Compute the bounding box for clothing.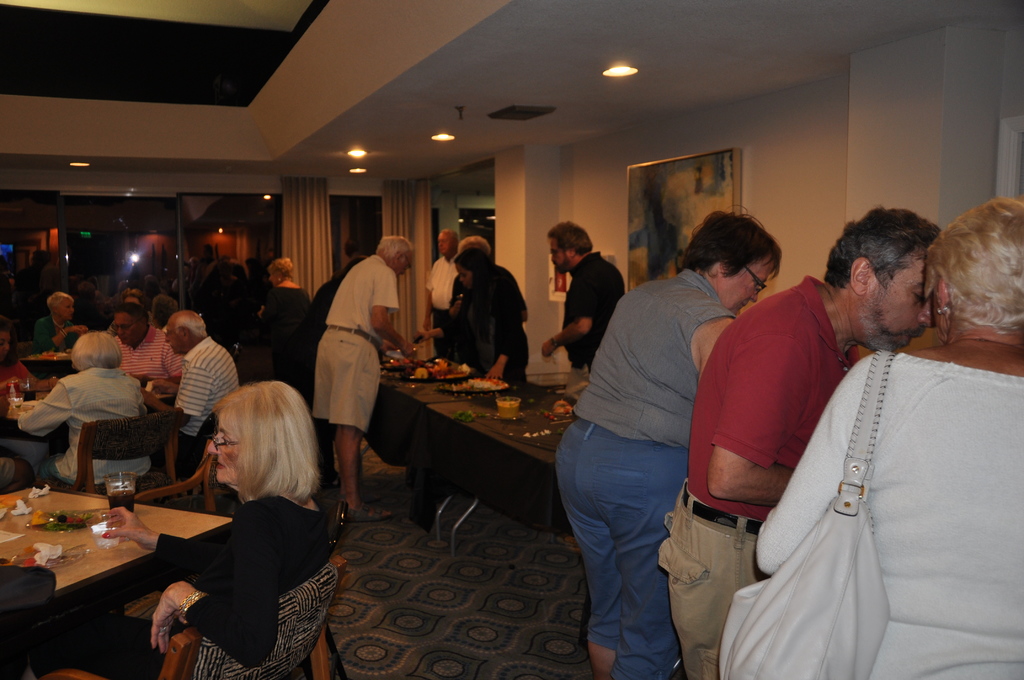
<box>313,261,394,430</box>.
